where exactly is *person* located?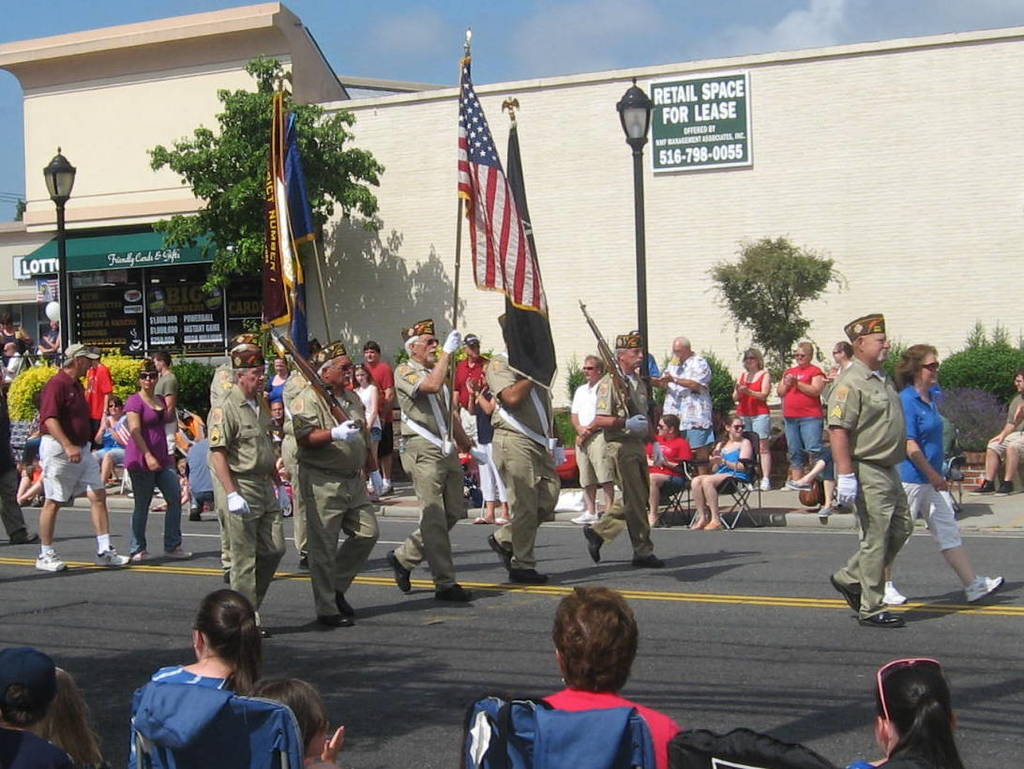
Its bounding box is (687,415,752,527).
